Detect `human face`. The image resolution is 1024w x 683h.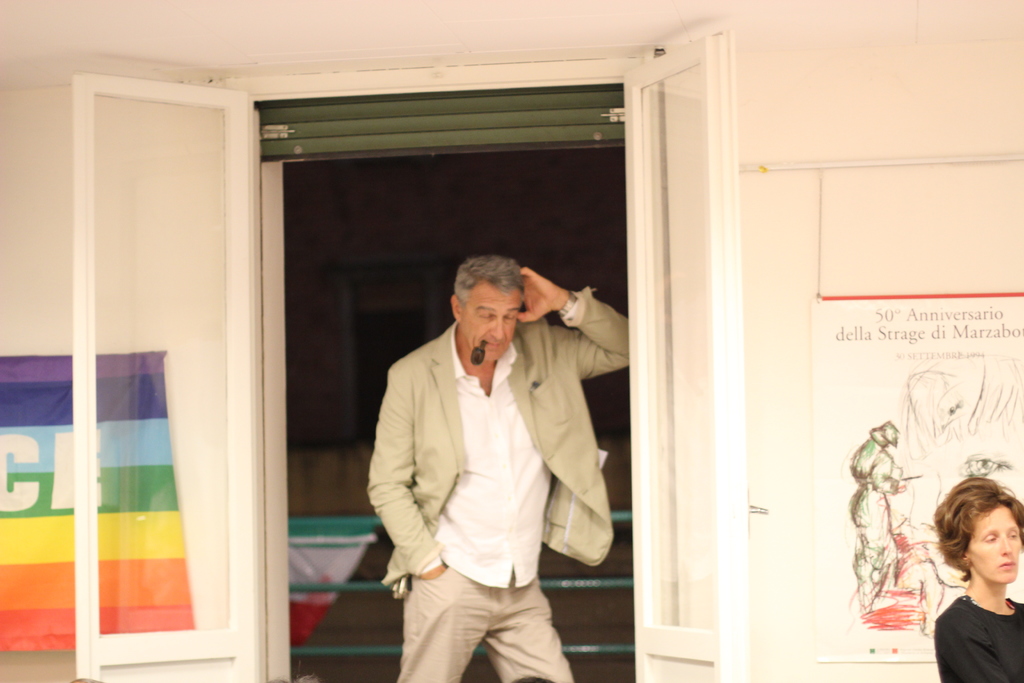
<region>456, 285, 521, 359</region>.
